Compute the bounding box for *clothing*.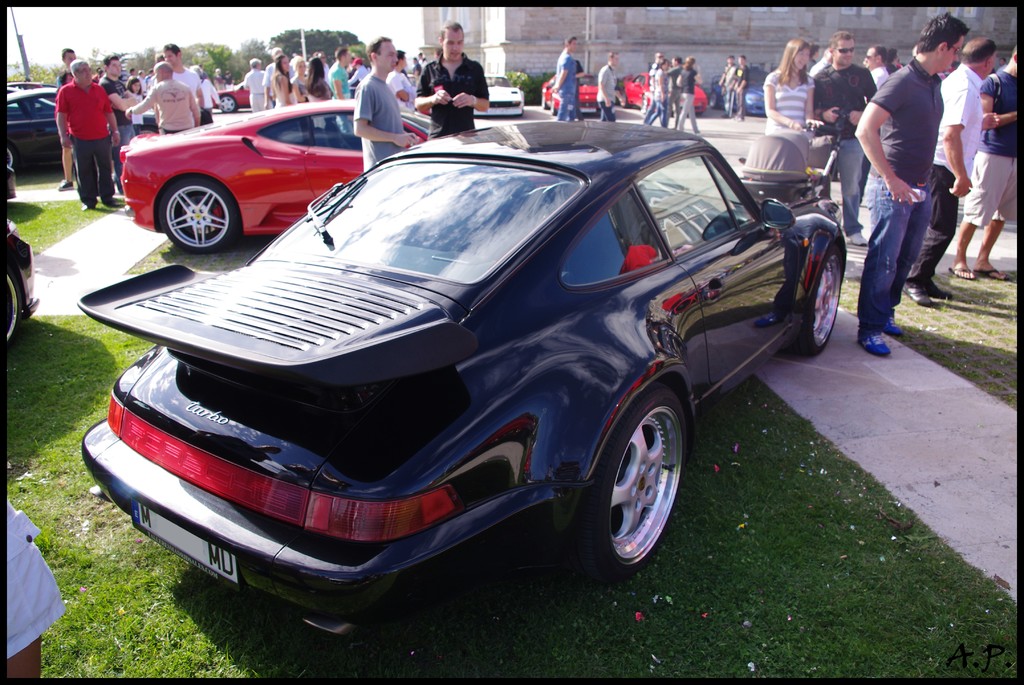
<box>762,67,814,131</box>.
